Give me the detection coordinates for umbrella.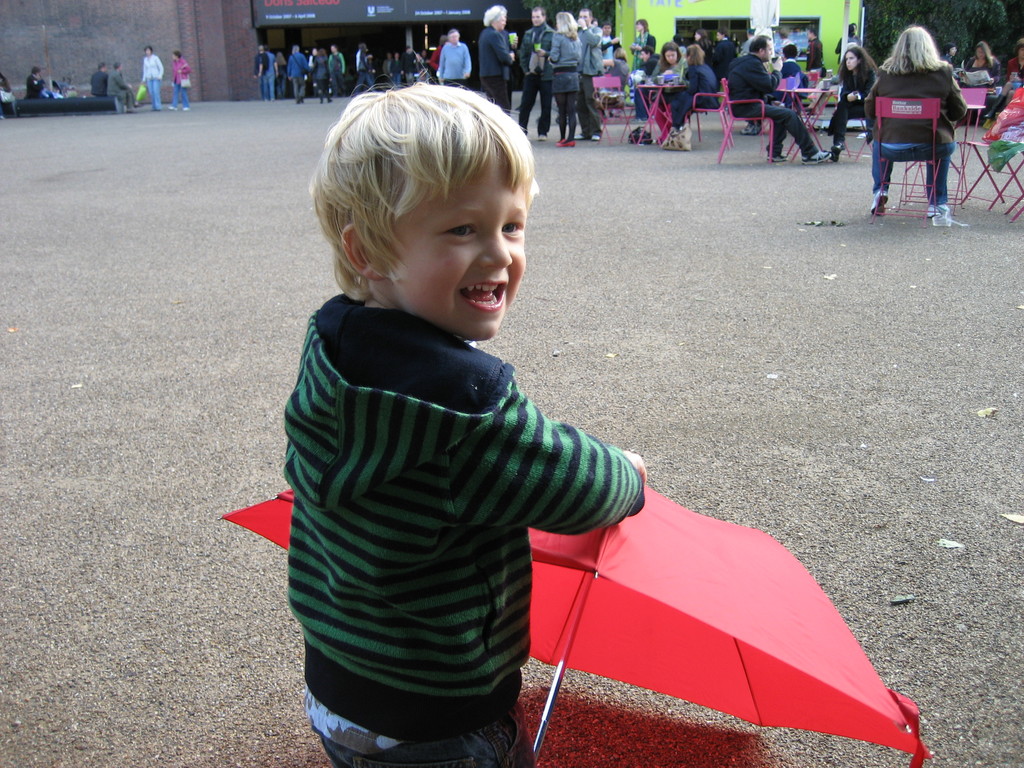
bbox=(133, 84, 147, 102).
